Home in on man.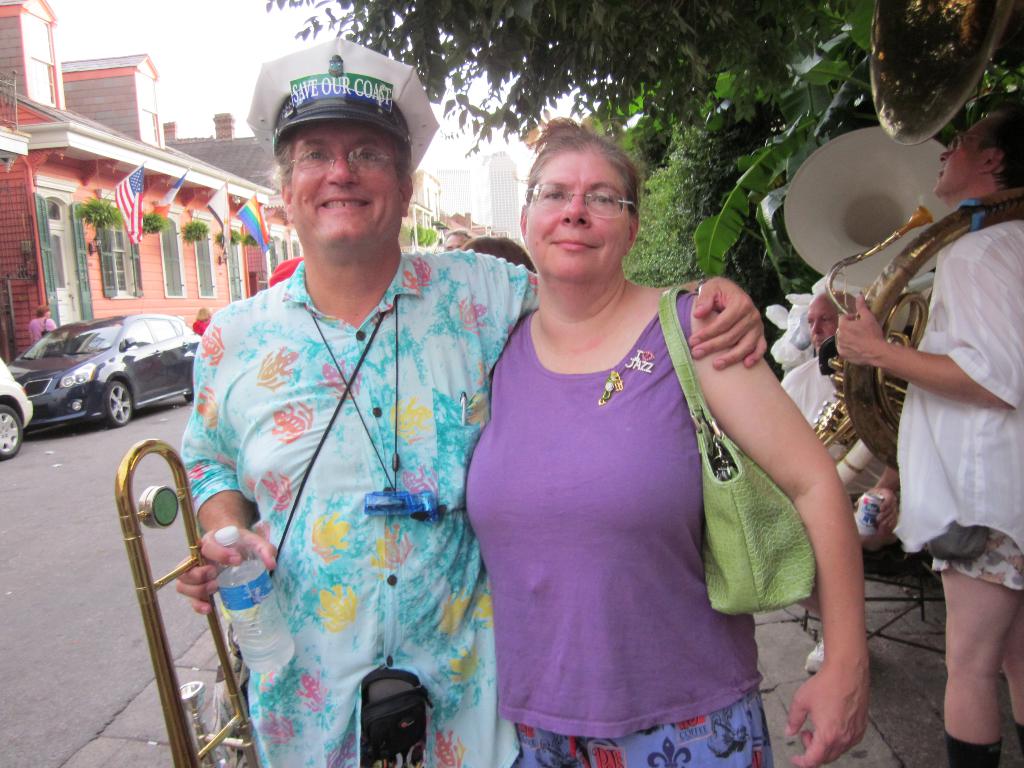
Homed in at box=[776, 285, 873, 670].
